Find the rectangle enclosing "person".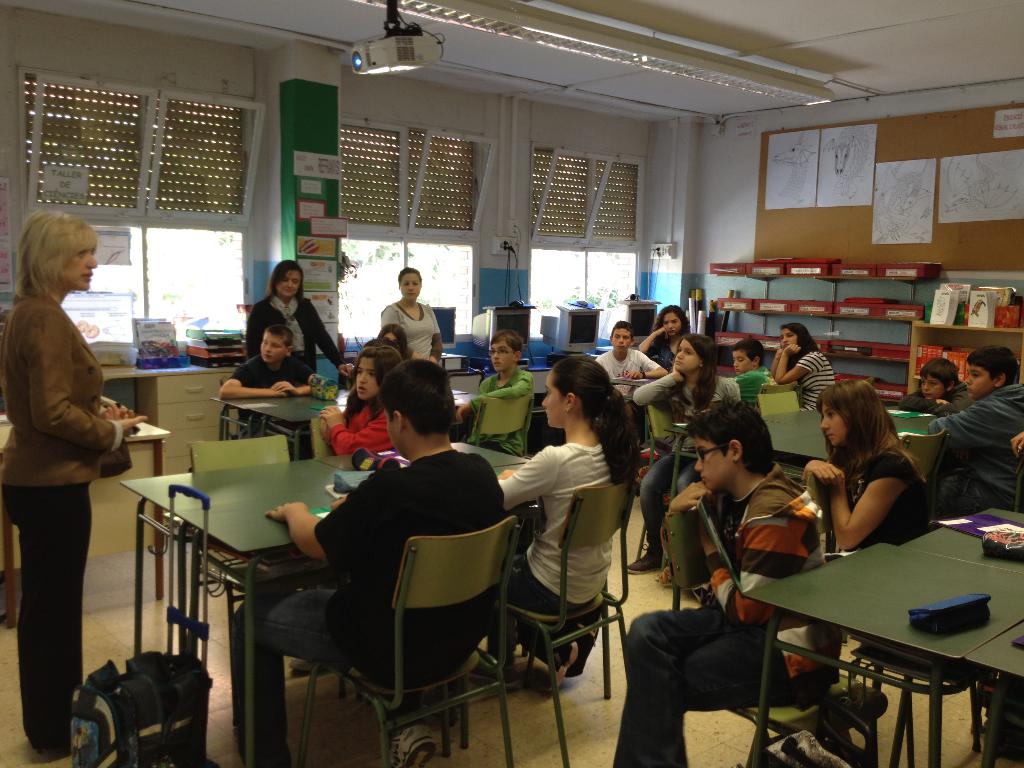
region(731, 331, 773, 405).
